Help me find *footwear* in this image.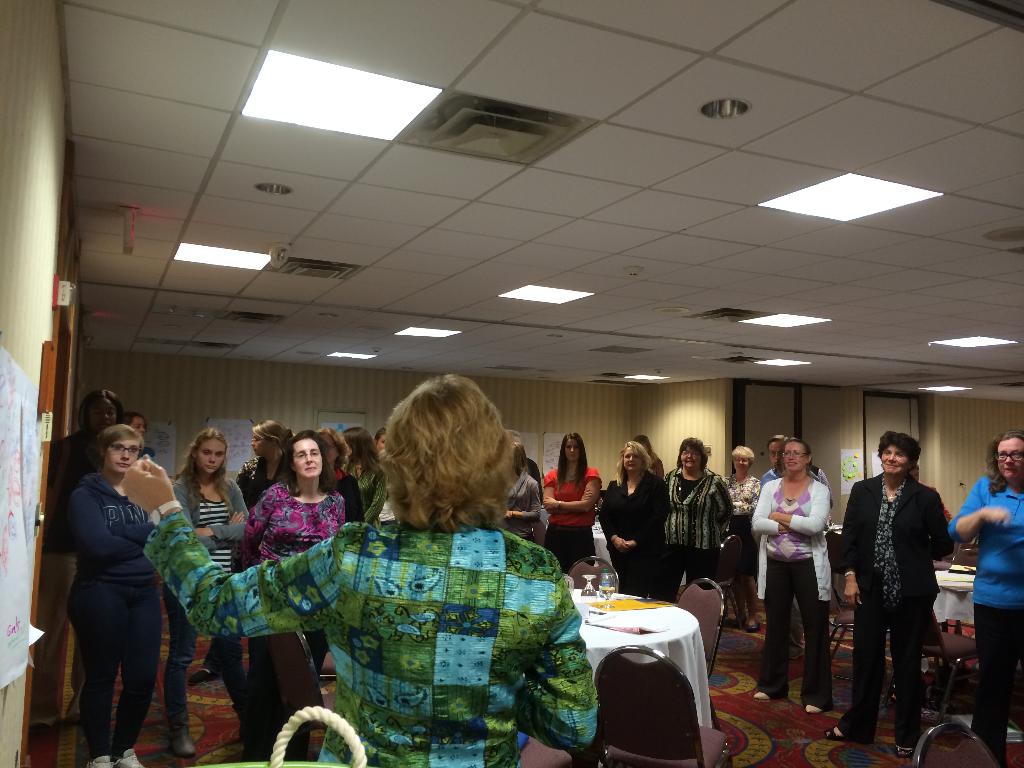
Found it: (821, 723, 863, 741).
